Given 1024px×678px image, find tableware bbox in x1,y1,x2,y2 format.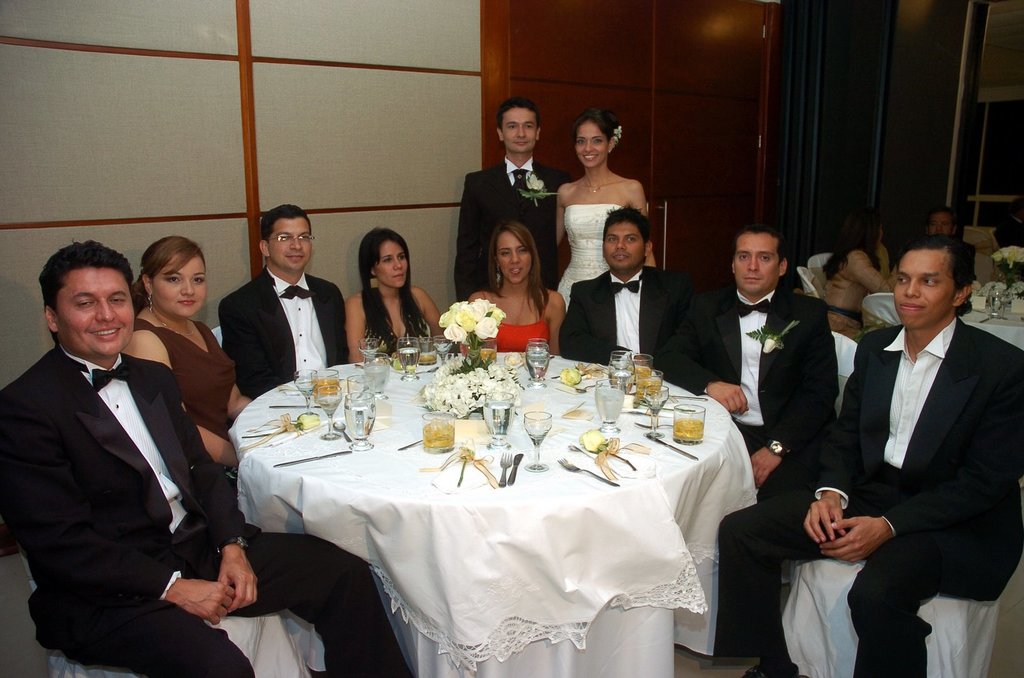
481,338,496,365.
